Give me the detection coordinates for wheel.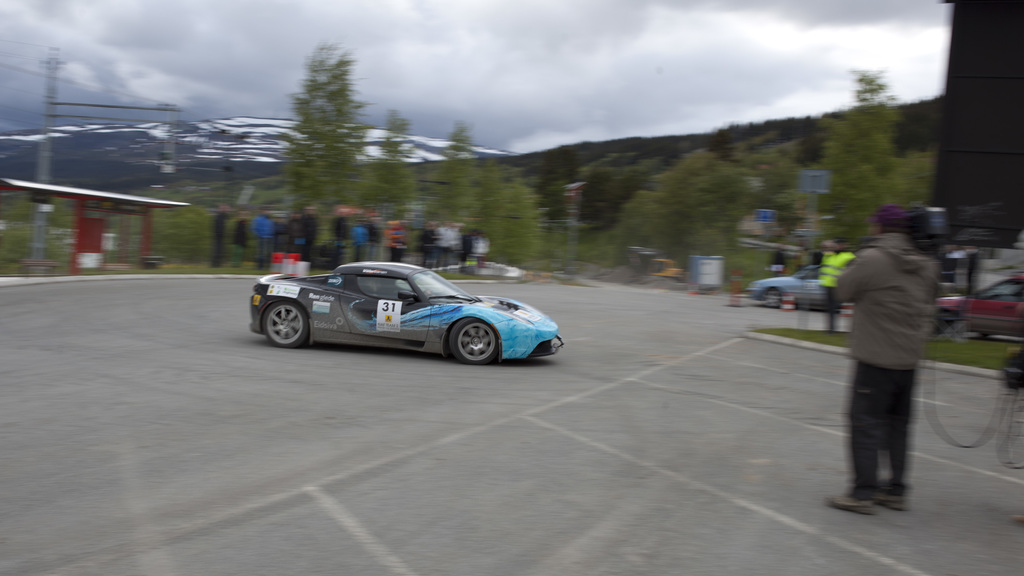
(451,317,498,365).
